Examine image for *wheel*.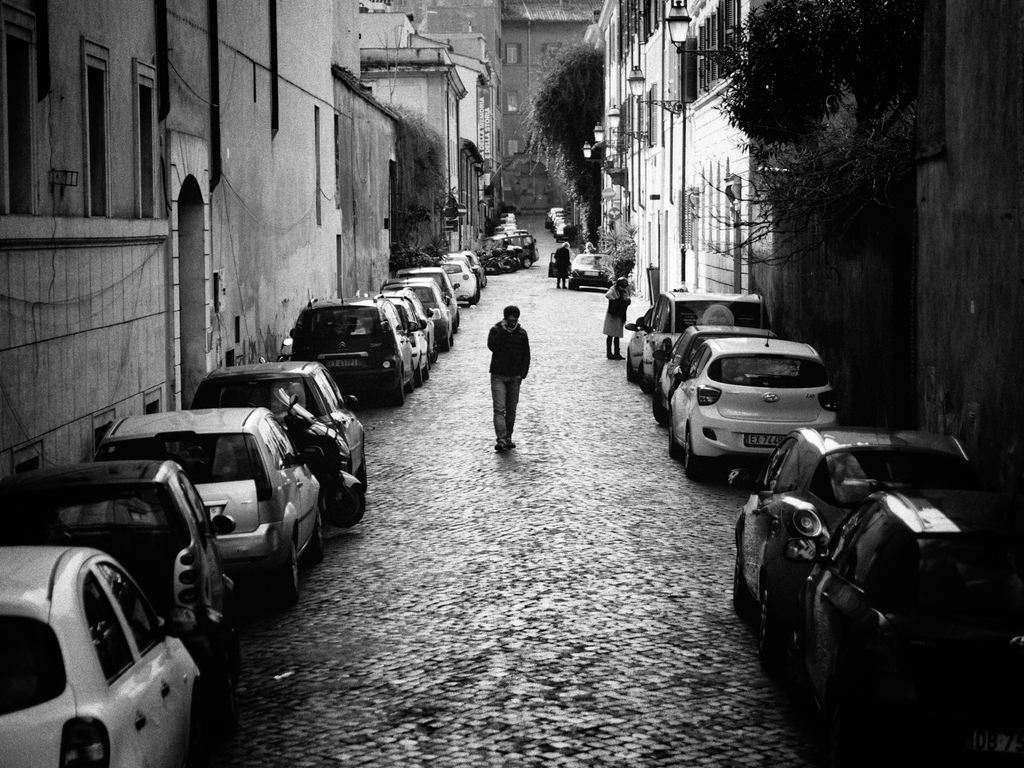
Examination result: x1=451, y1=318, x2=457, y2=331.
